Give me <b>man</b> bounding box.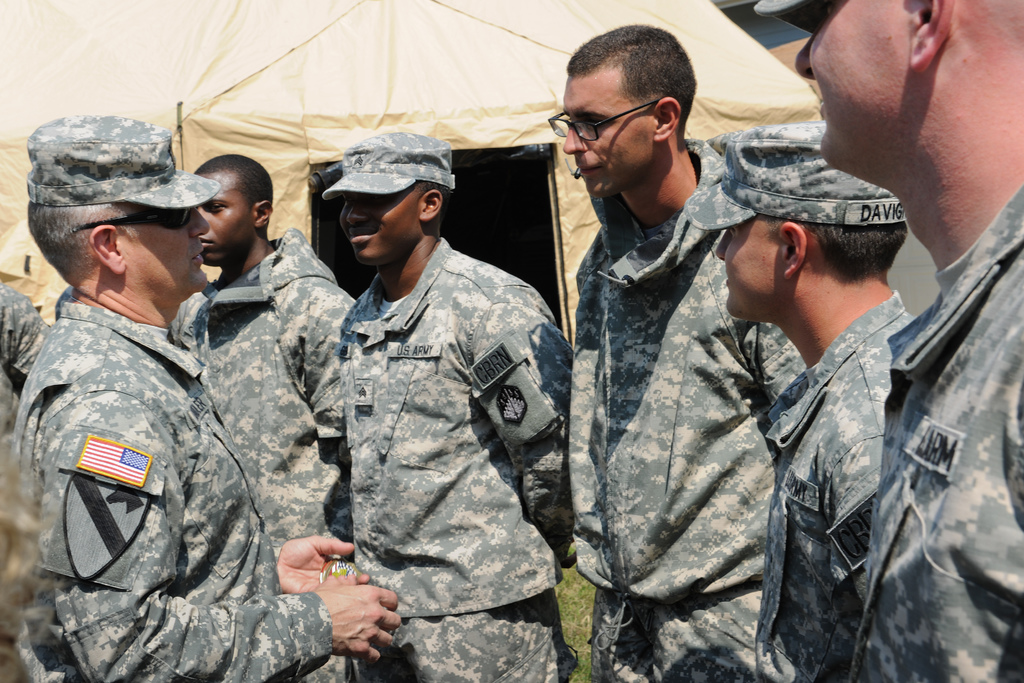
{"x1": 708, "y1": 117, "x2": 956, "y2": 682}.
